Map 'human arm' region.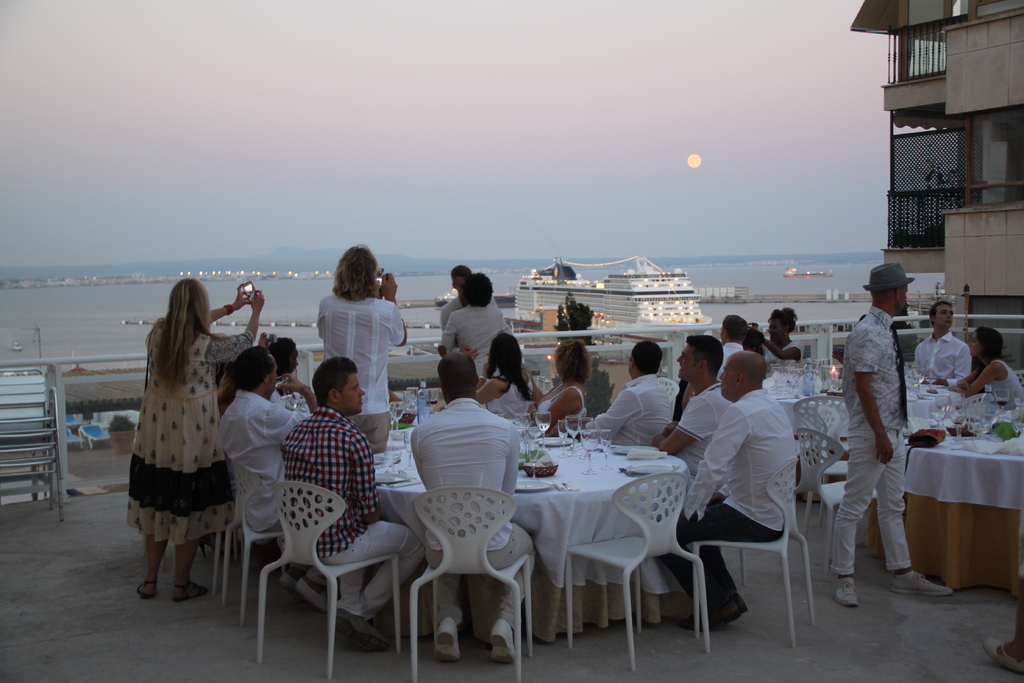
Mapped to box(709, 479, 732, 508).
